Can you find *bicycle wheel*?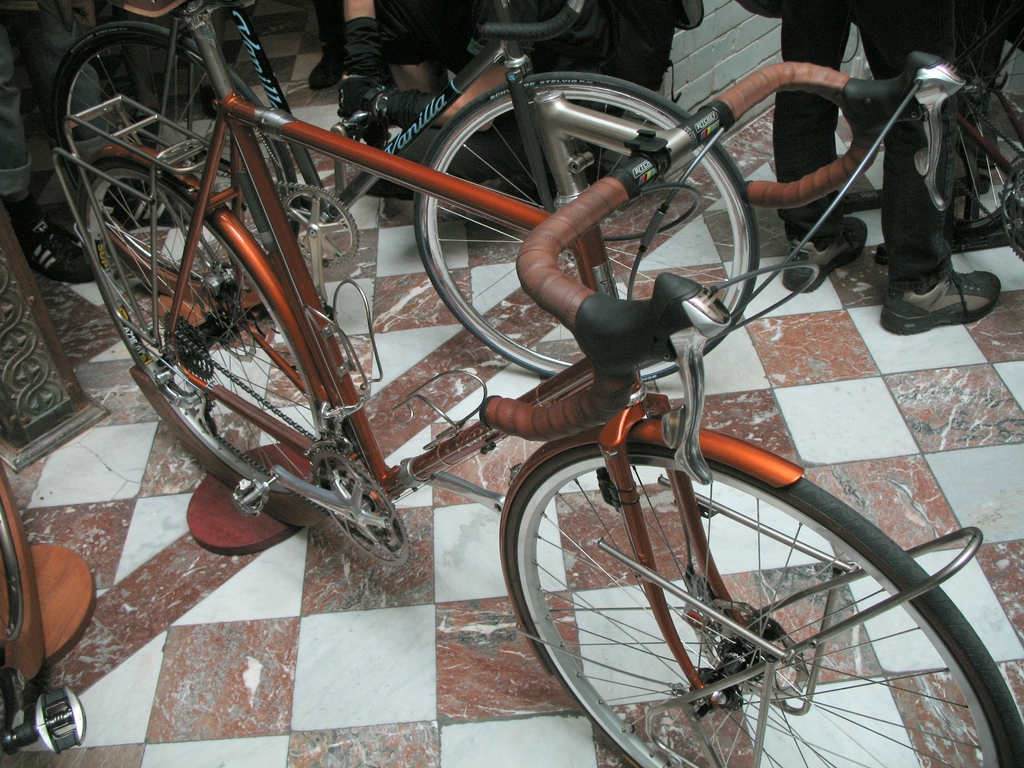
Yes, bounding box: x1=81, y1=163, x2=328, y2=500.
